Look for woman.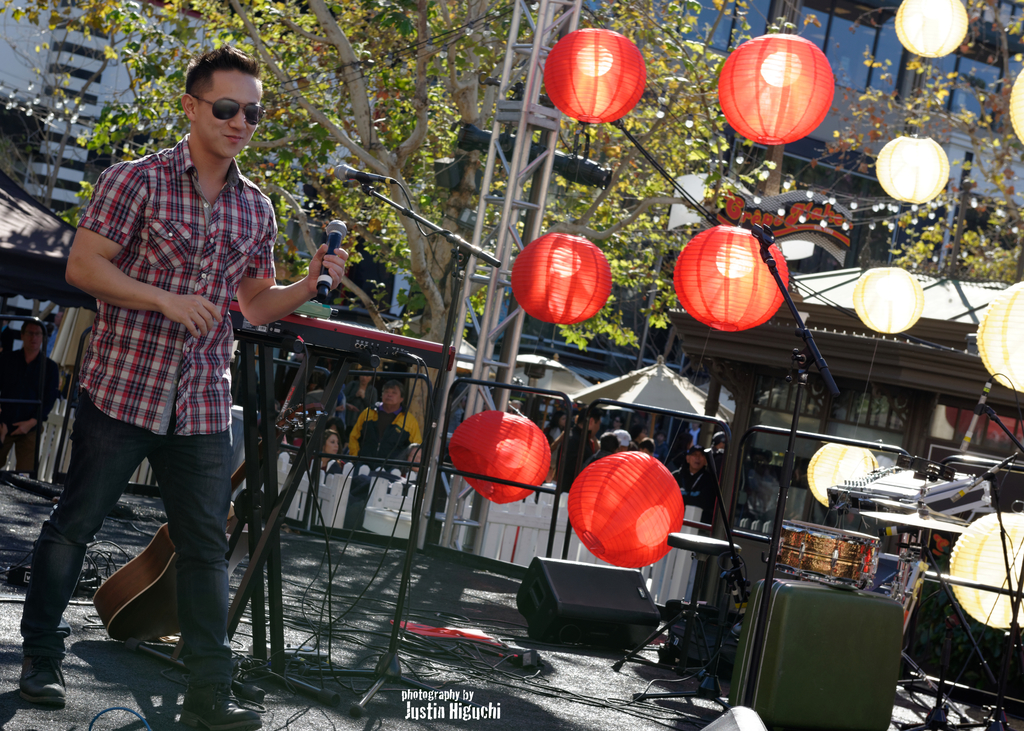
Found: BBox(316, 427, 342, 475).
